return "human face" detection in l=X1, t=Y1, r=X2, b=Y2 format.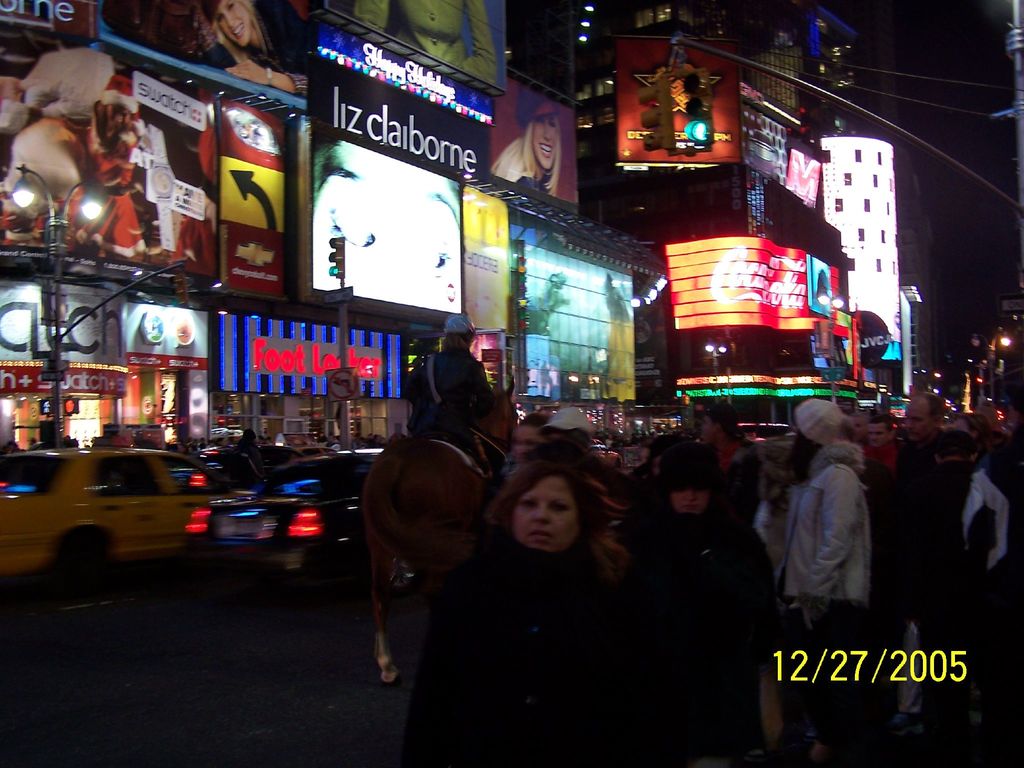
l=868, t=426, r=884, b=448.
